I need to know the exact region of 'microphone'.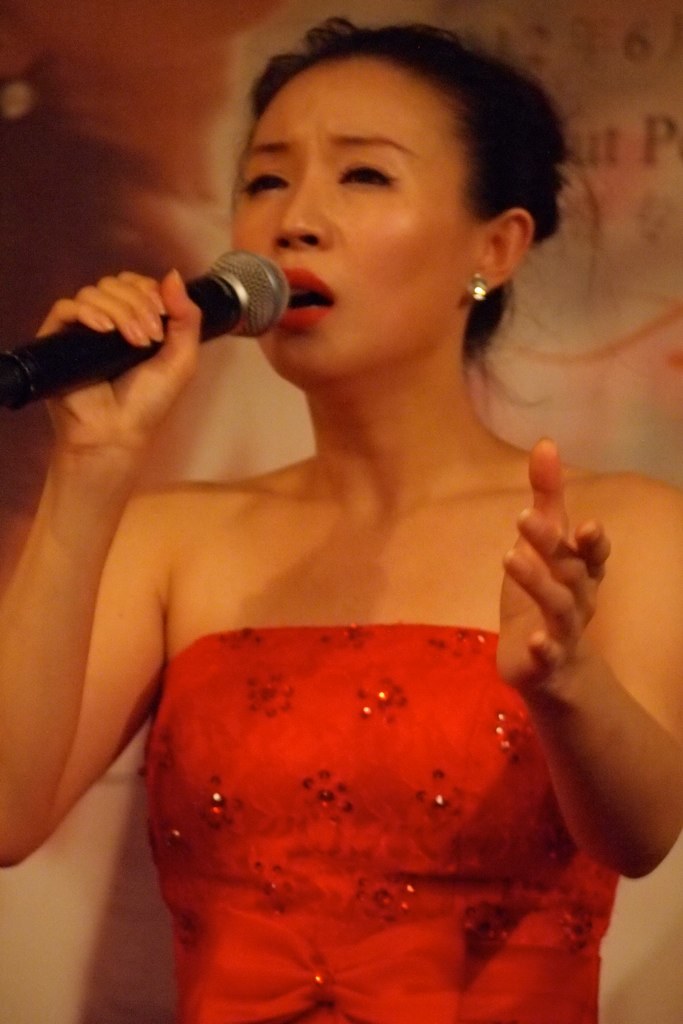
Region: locate(11, 231, 317, 421).
